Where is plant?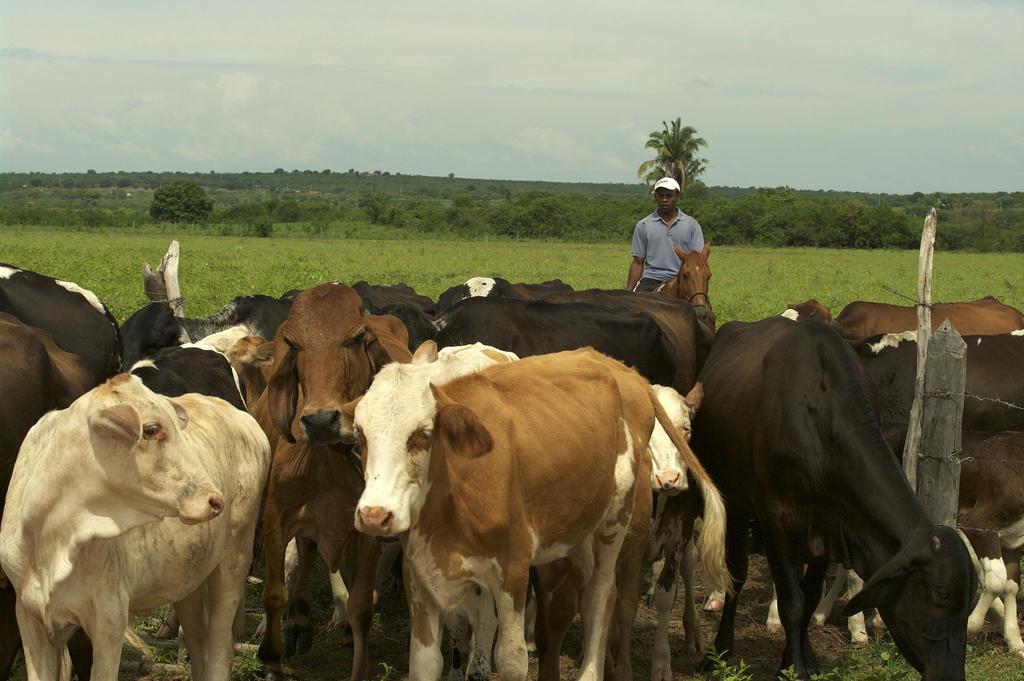
box=[706, 630, 915, 680].
